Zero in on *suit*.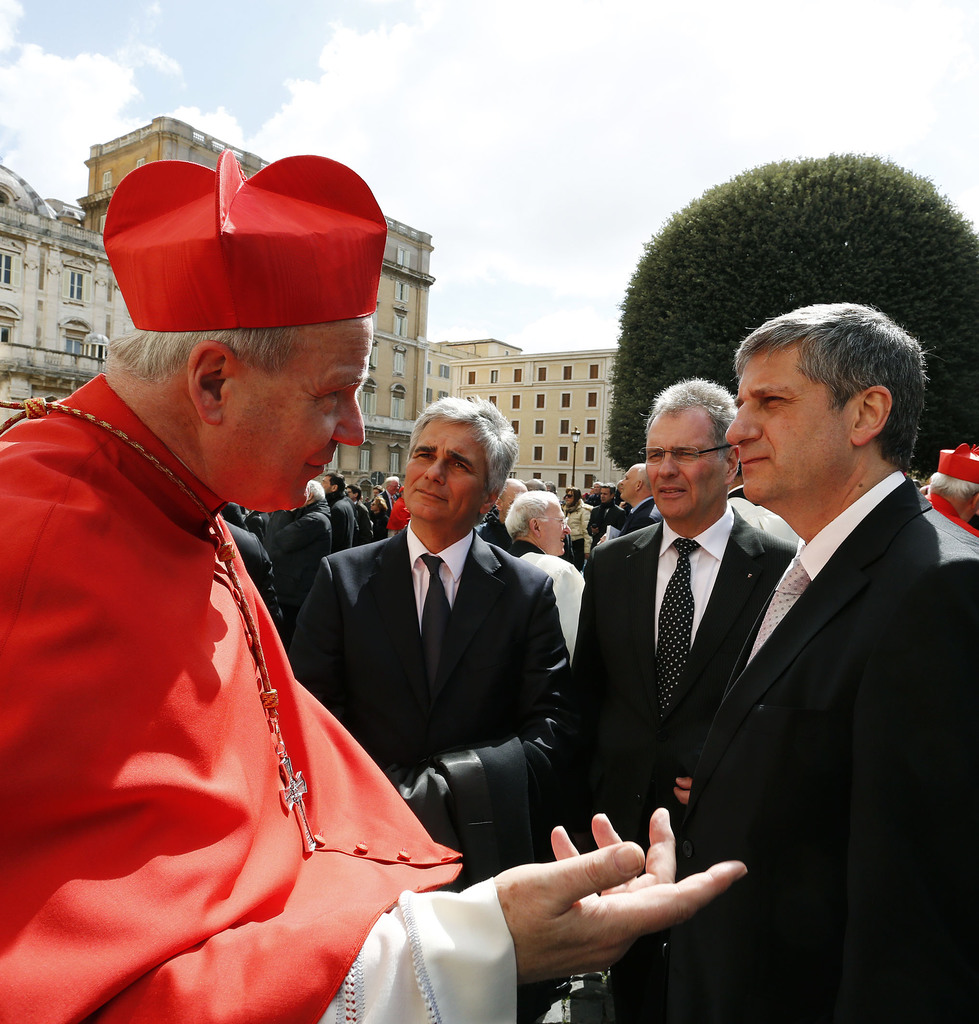
Zeroed in: 622:495:664:541.
